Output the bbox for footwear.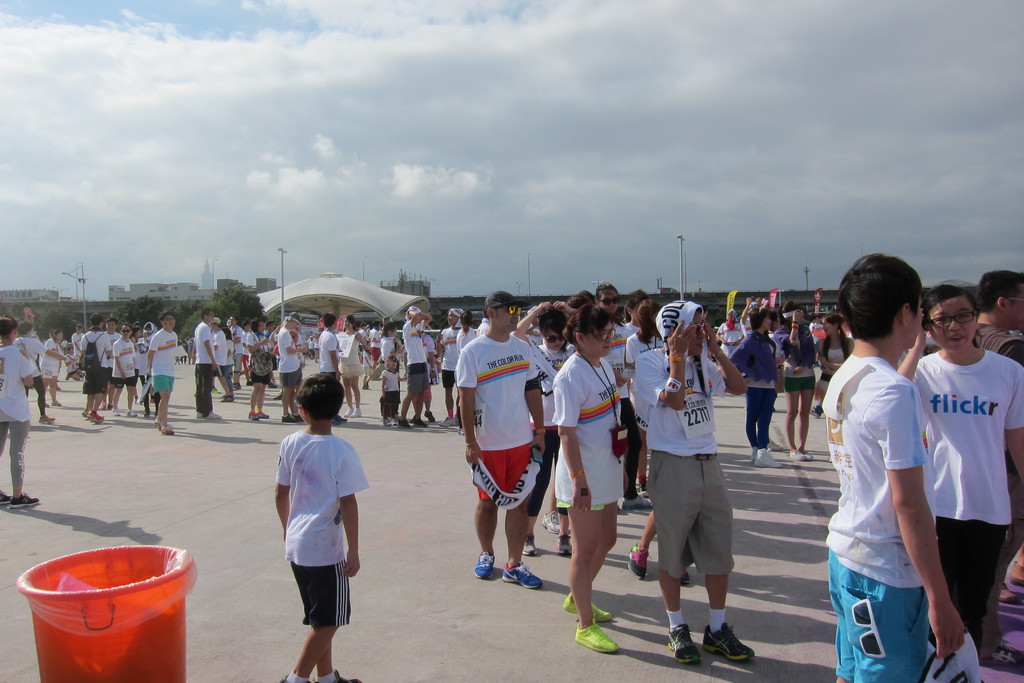
select_region(160, 421, 175, 434).
